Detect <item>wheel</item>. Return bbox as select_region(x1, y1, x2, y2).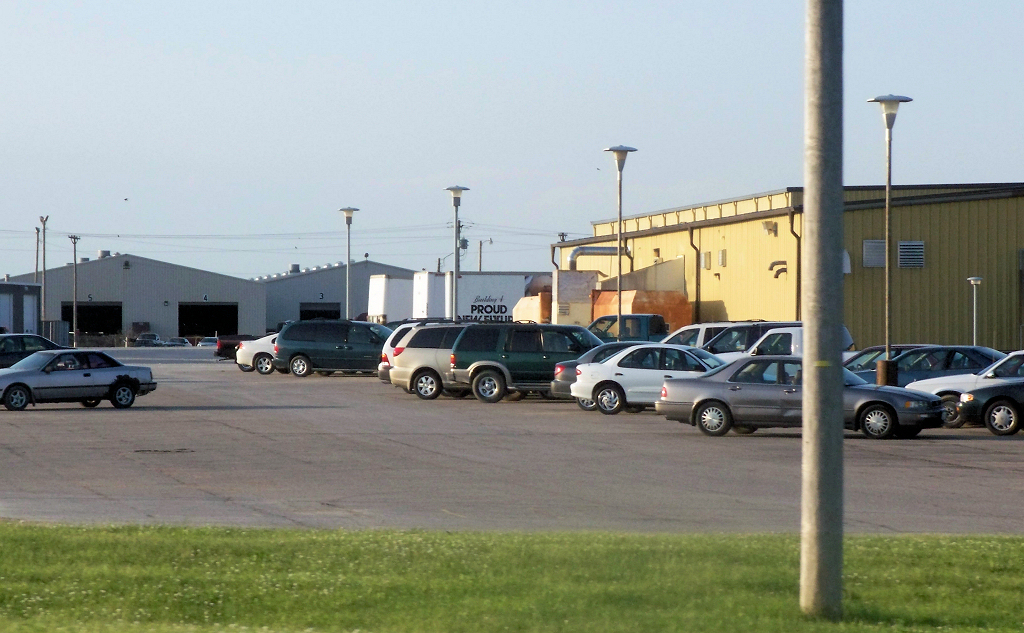
select_region(412, 370, 441, 402).
